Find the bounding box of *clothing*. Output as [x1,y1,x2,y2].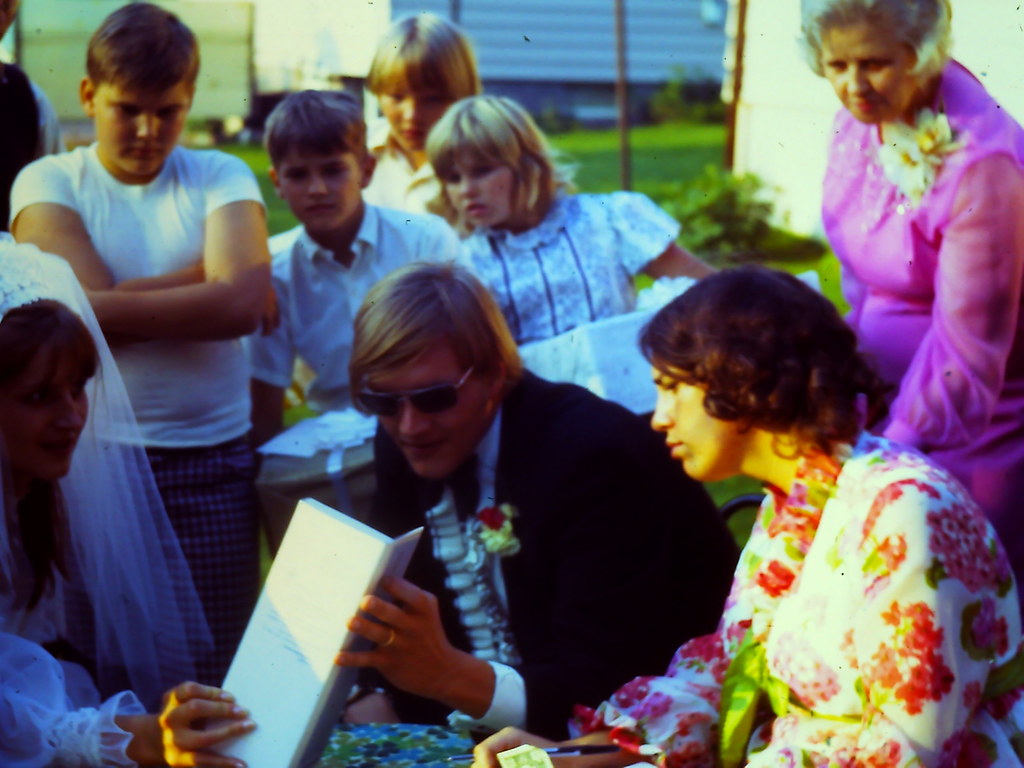
[0,54,65,225].
